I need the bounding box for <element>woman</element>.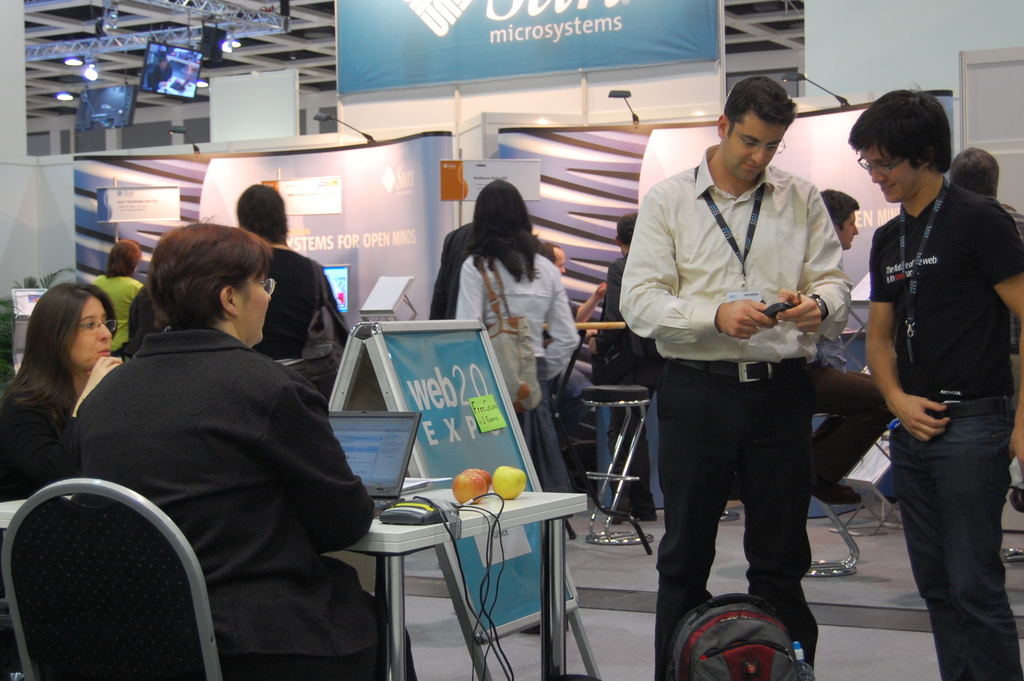
Here it is: <region>74, 235, 150, 357</region>.
